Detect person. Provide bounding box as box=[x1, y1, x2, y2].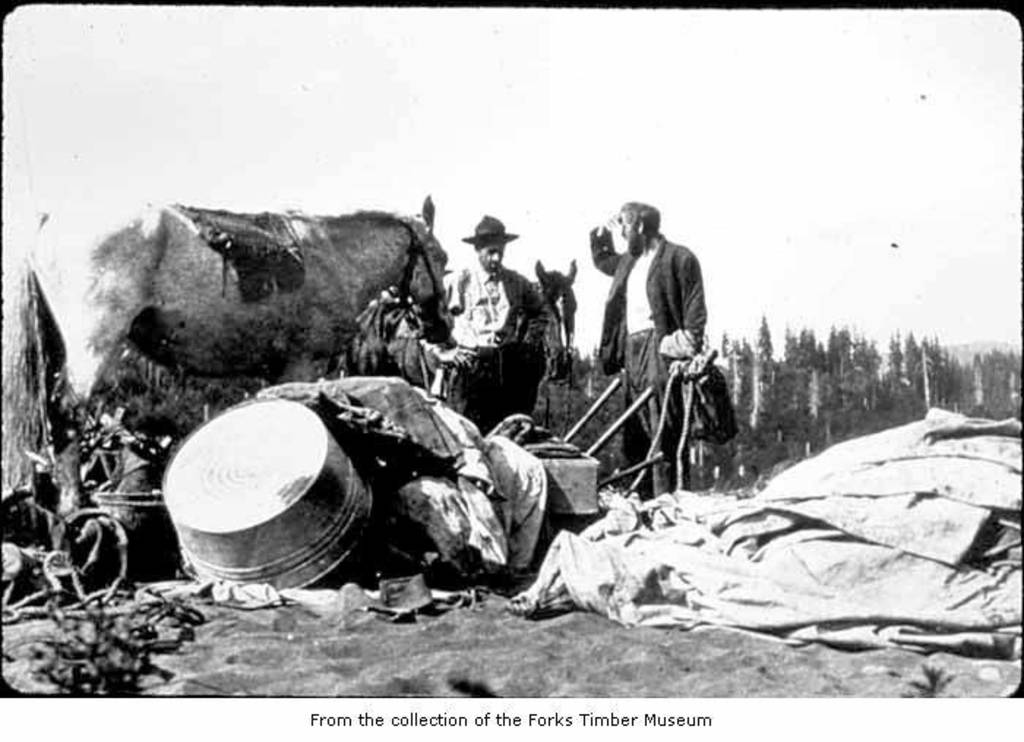
box=[421, 212, 546, 439].
